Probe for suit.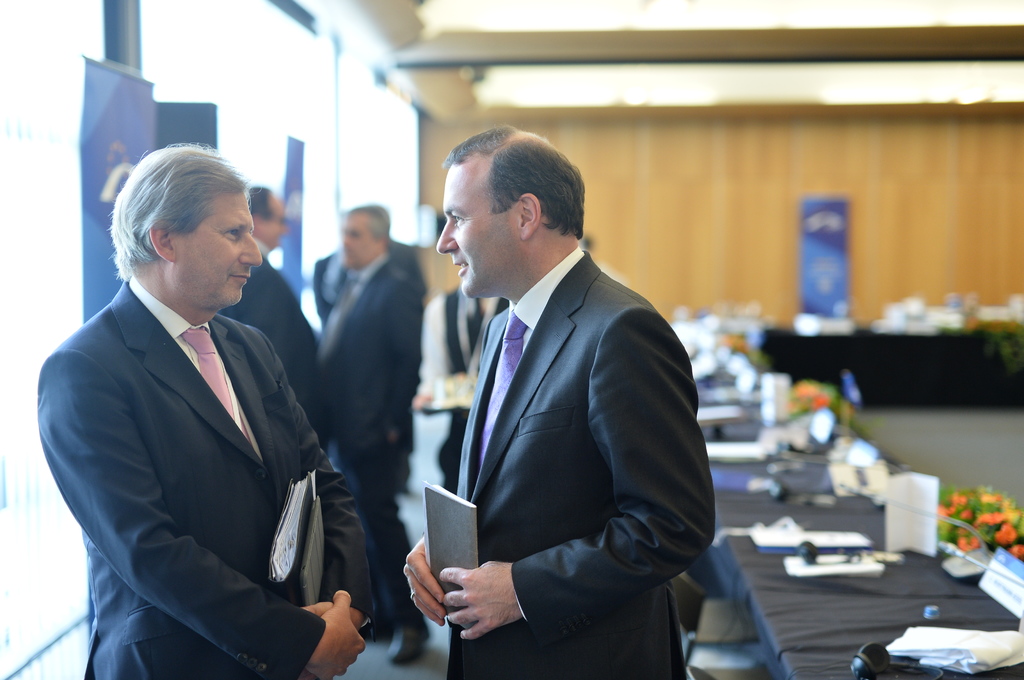
Probe result: [x1=42, y1=192, x2=369, y2=679].
